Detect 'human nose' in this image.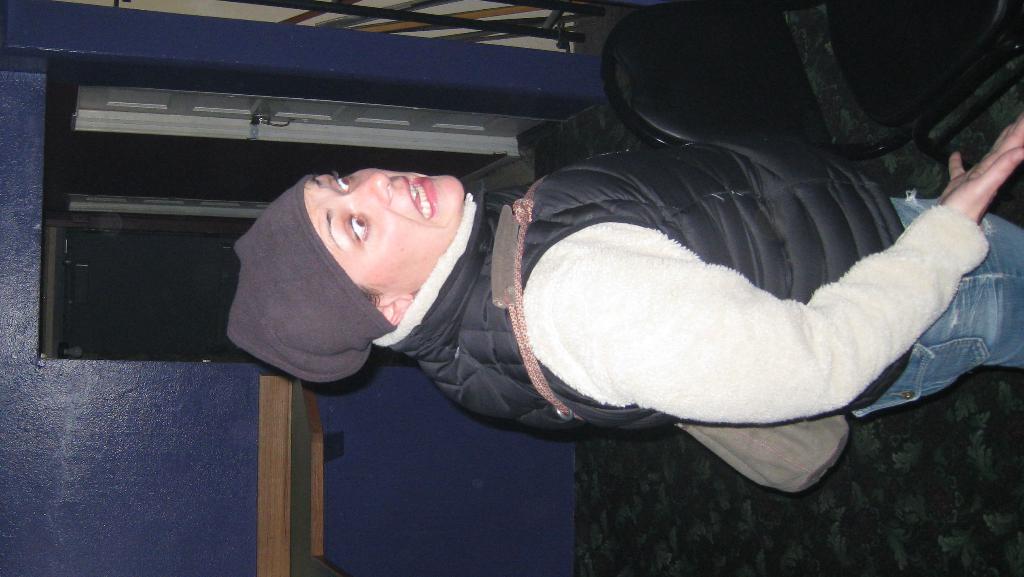
Detection: (x1=349, y1=173, x2=392, y2=205).
